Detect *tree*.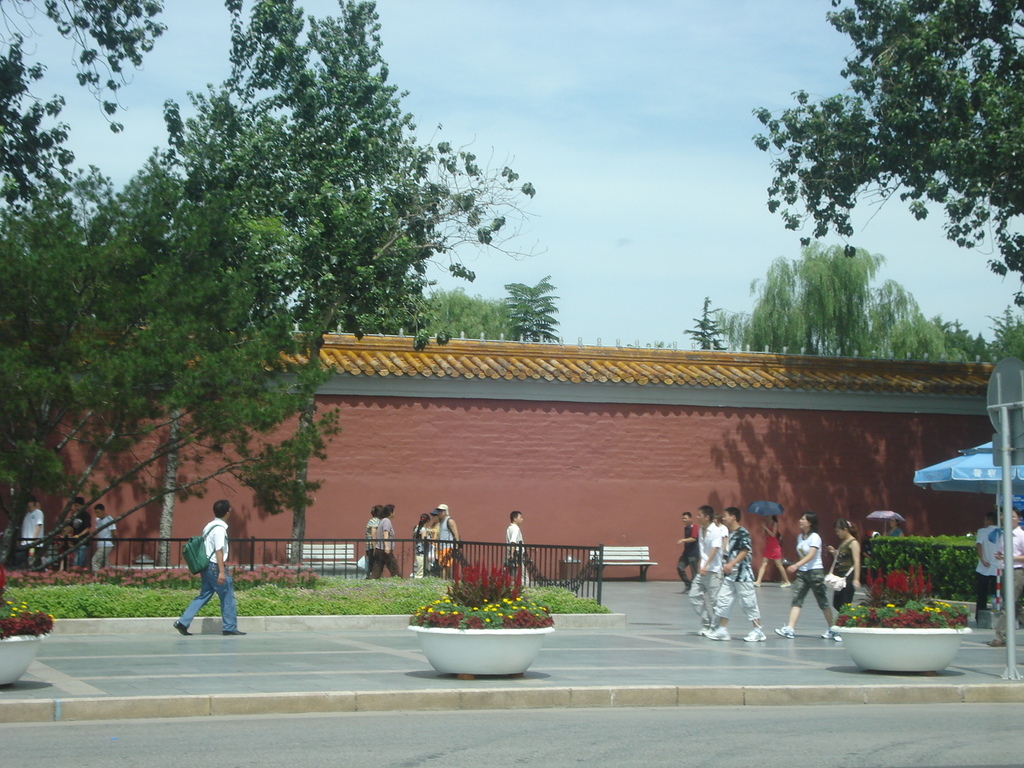
Detected at BBox(498, 272, 569, 344).
